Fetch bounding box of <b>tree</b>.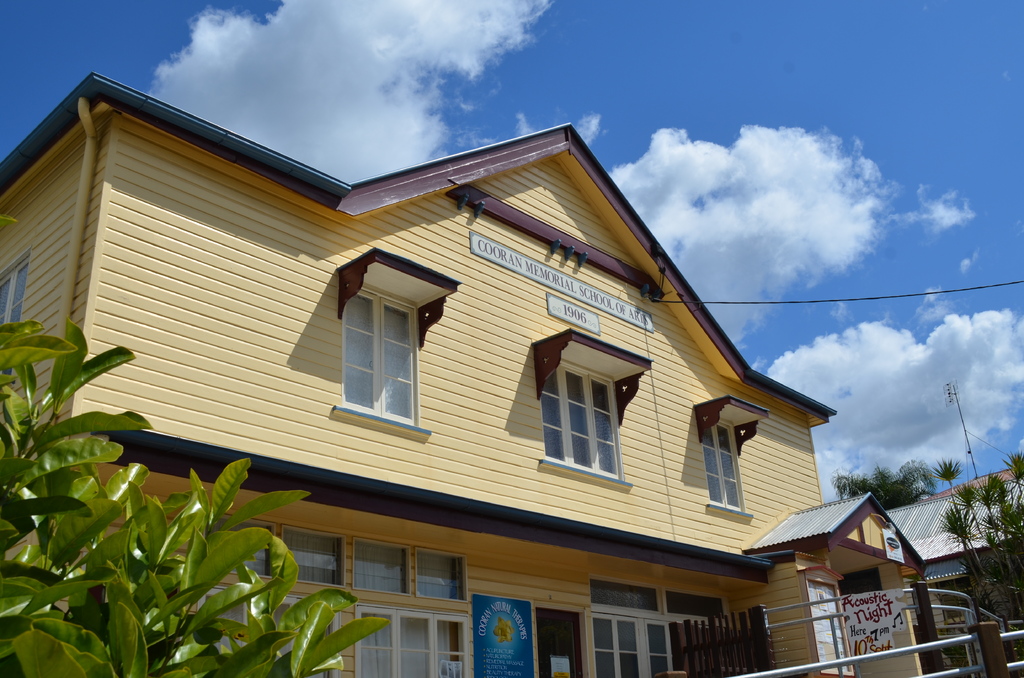
Bbox: box(0, 315, 390, 677).
